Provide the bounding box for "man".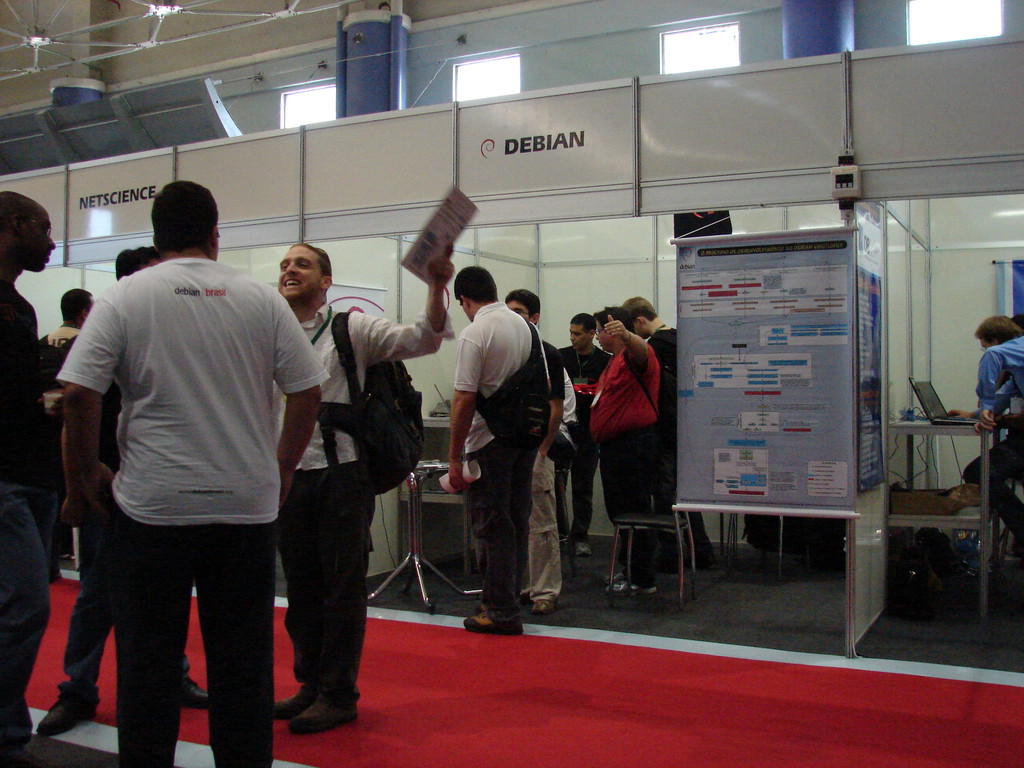
x1=620 y1=292 x2=673 y2=481.
